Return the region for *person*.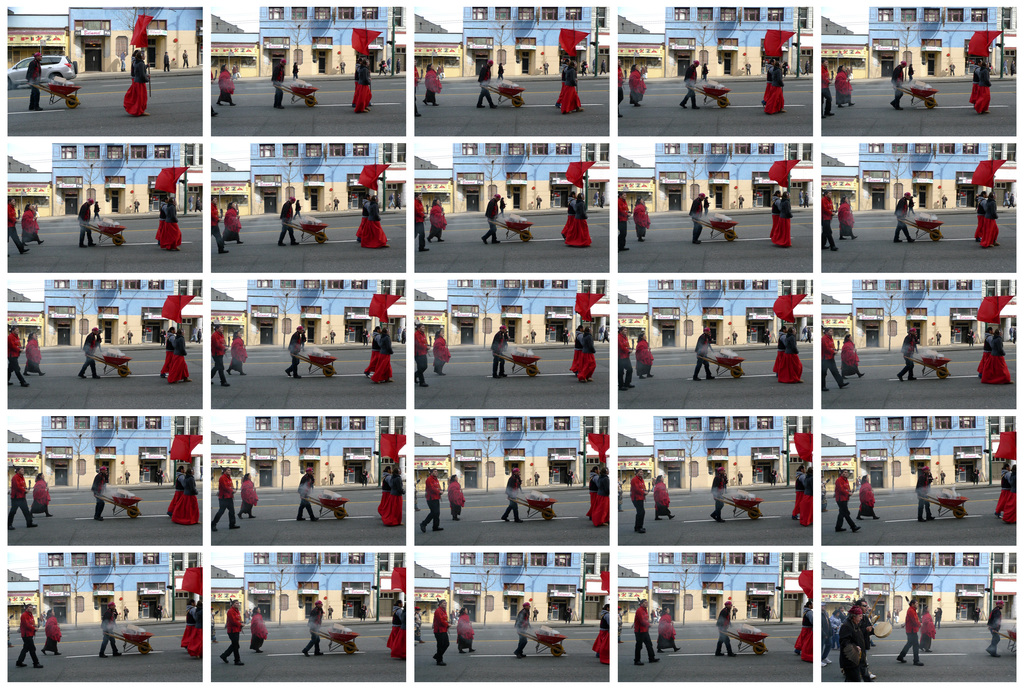
x1=1004, y1=187, x2=1018, y2=208.
